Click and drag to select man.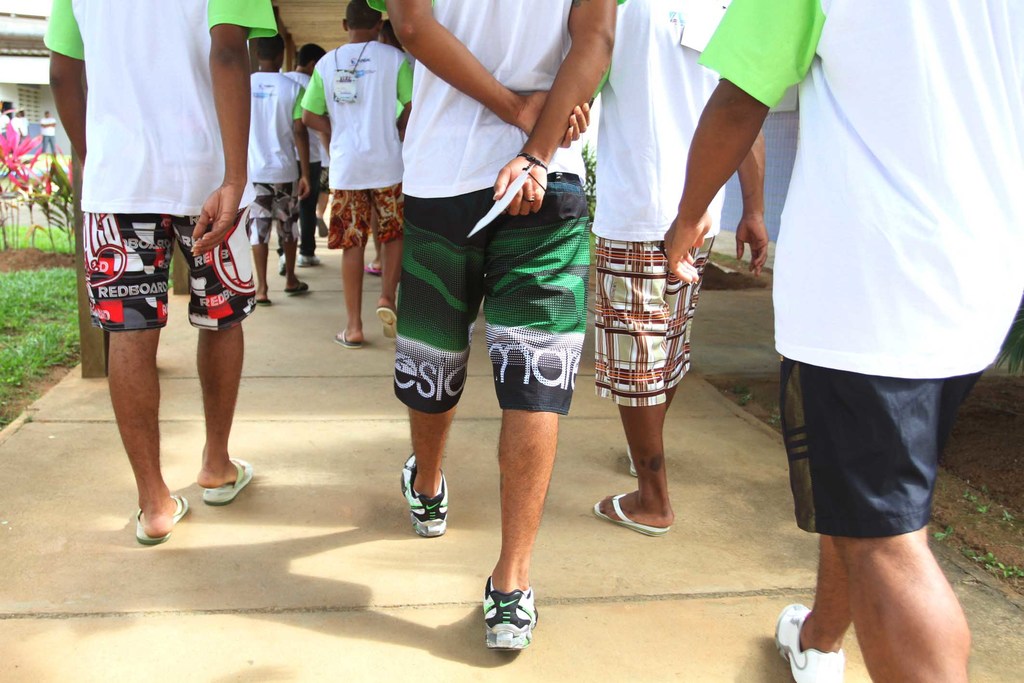
Selection: bbox=[589, 0, 767, 539].
